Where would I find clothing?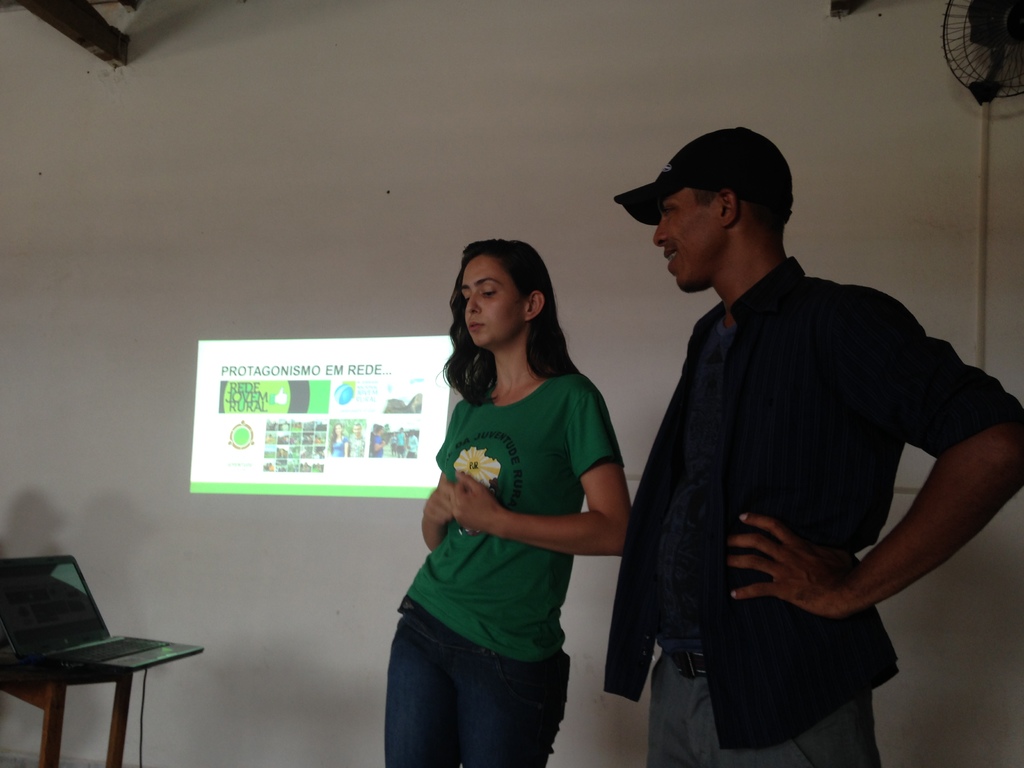
At BBox(602, 254, 1020, 767).
